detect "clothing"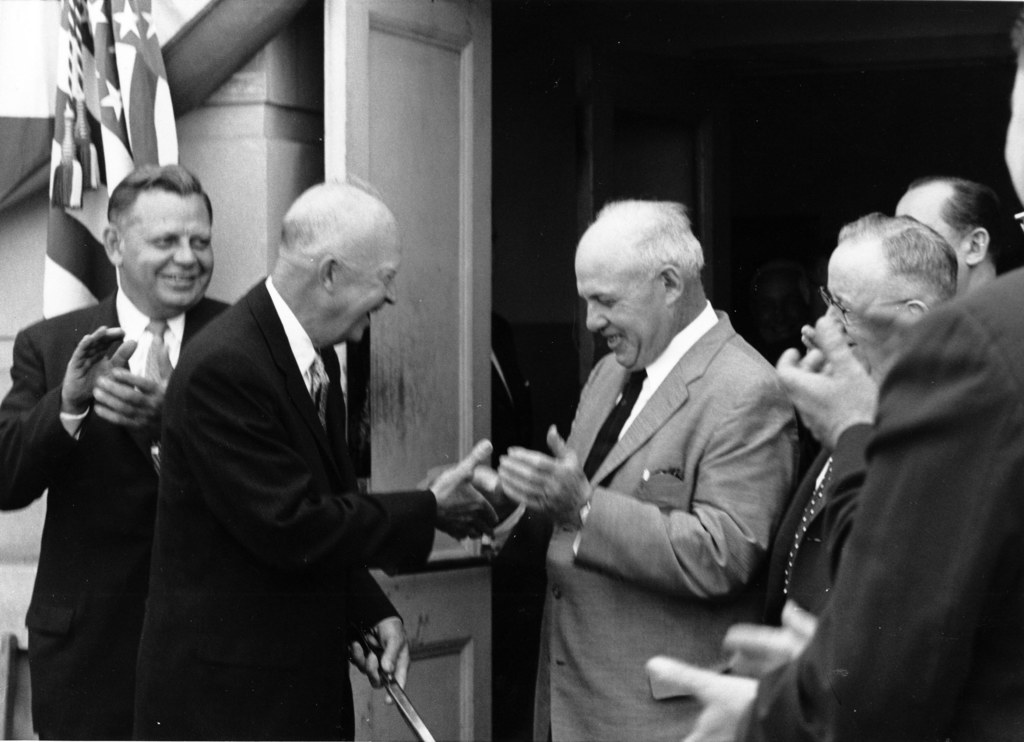
(0, 280, 242, 741)
